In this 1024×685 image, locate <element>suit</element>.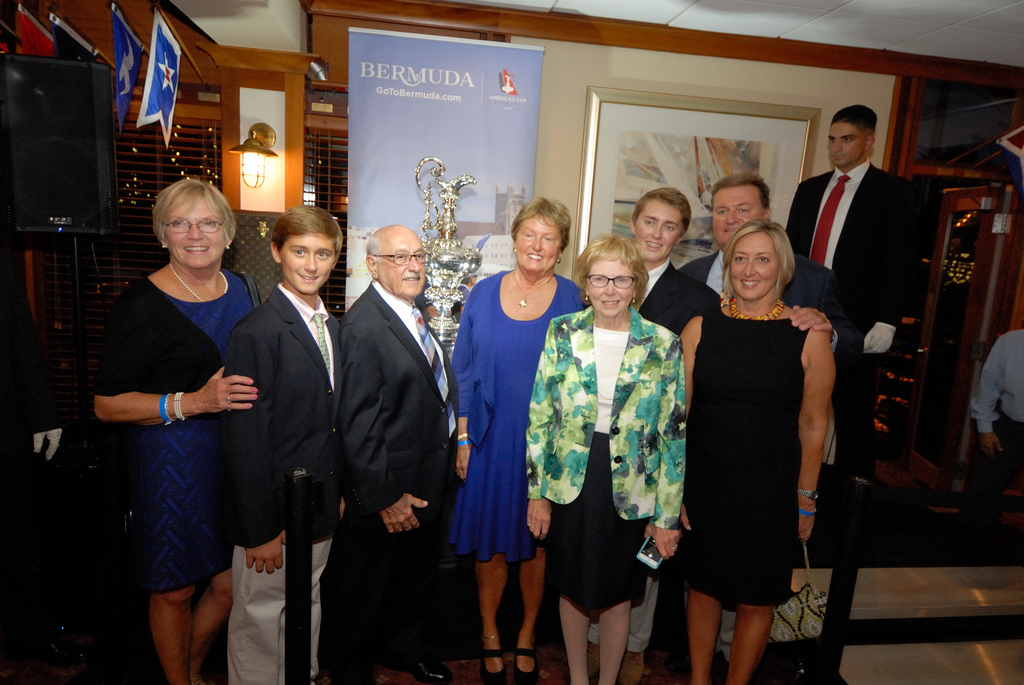
Bounding box: 680:248:851:365.
